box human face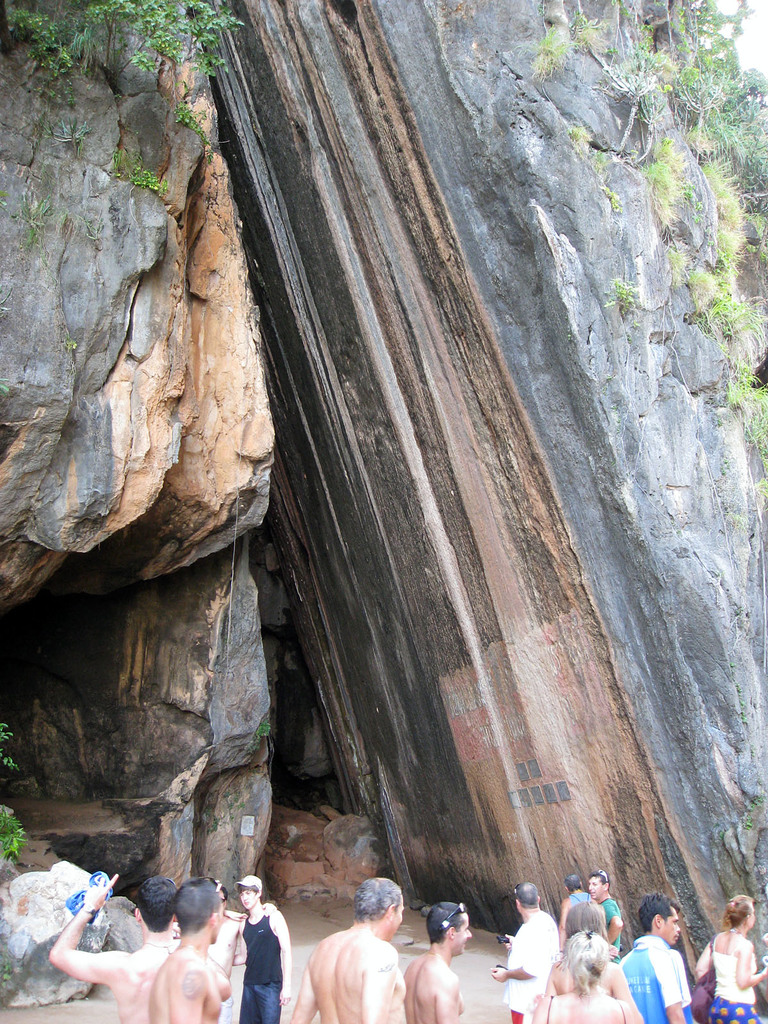
locate(238, 889, 257, 915)
